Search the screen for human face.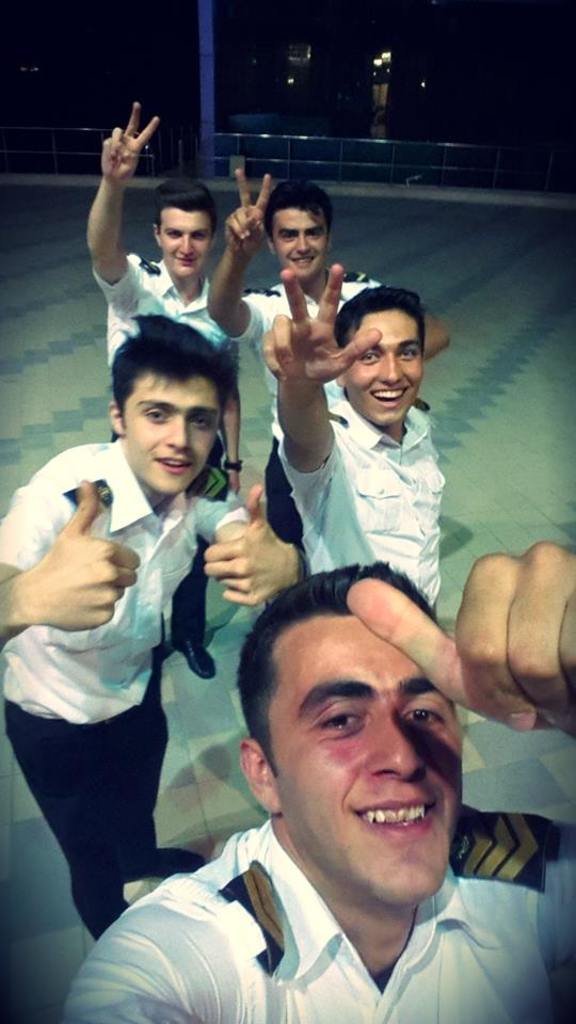
Found at (left=157, top=205, right=210, bottom=272).
